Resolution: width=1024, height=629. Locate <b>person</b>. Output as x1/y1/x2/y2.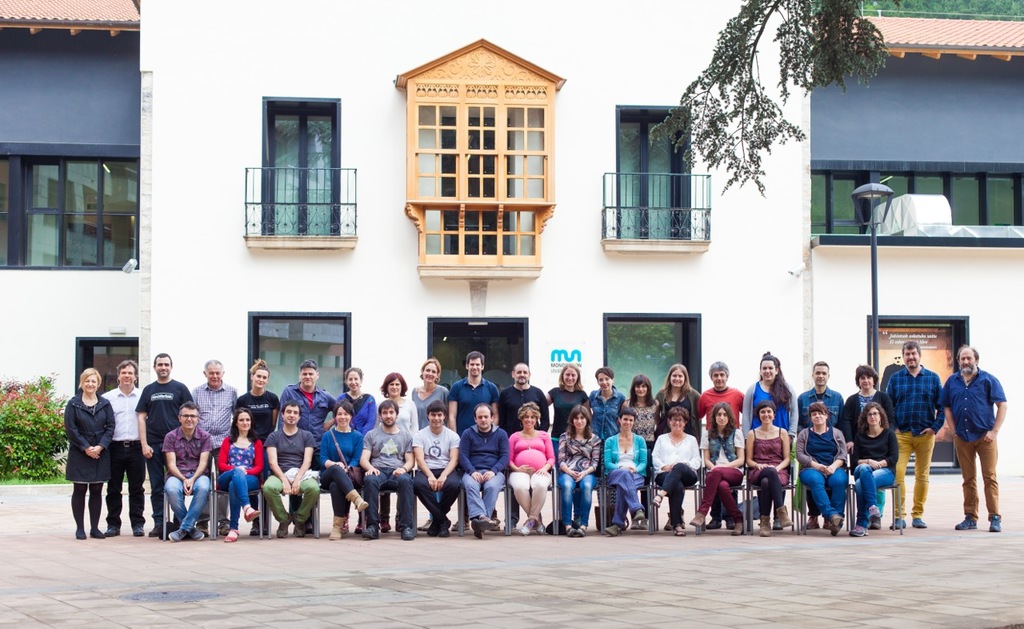
315/396/366/539.
